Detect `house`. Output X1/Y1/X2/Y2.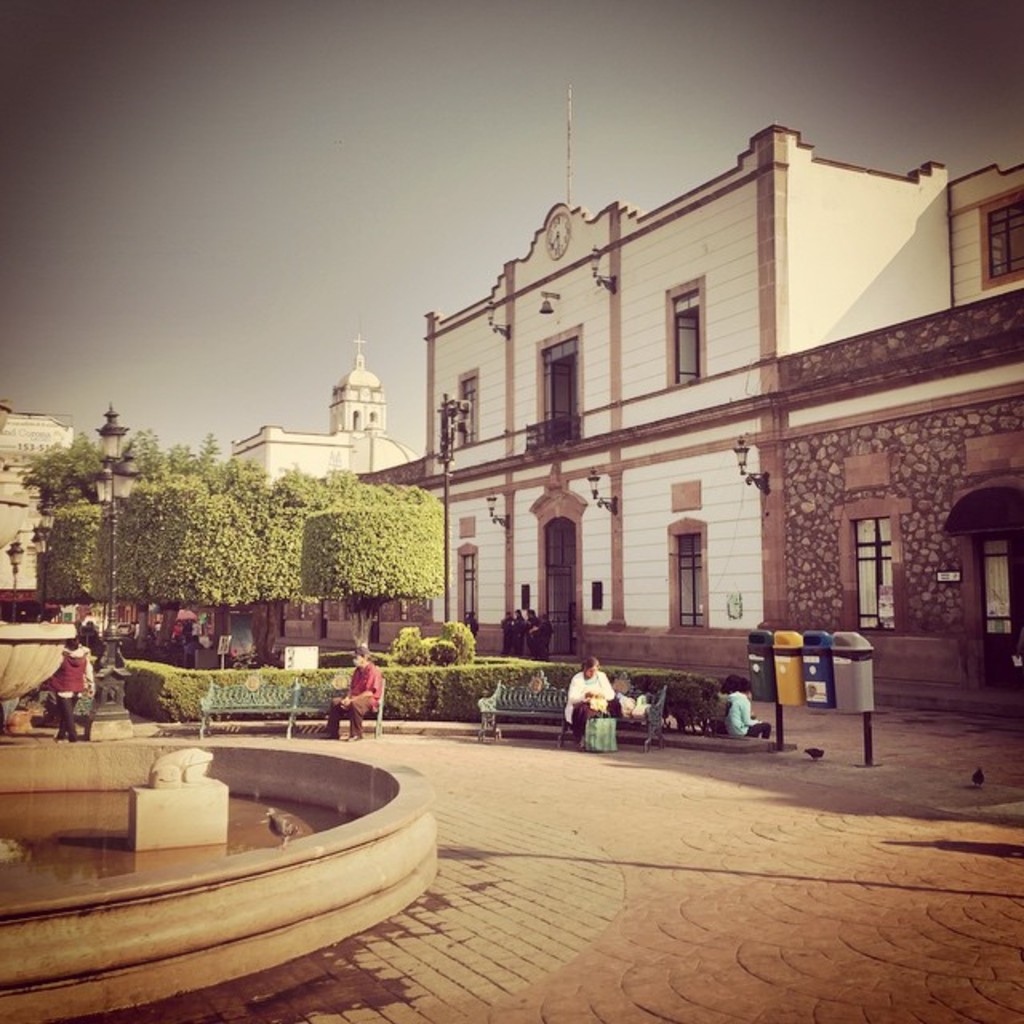
0/410/82/598.
